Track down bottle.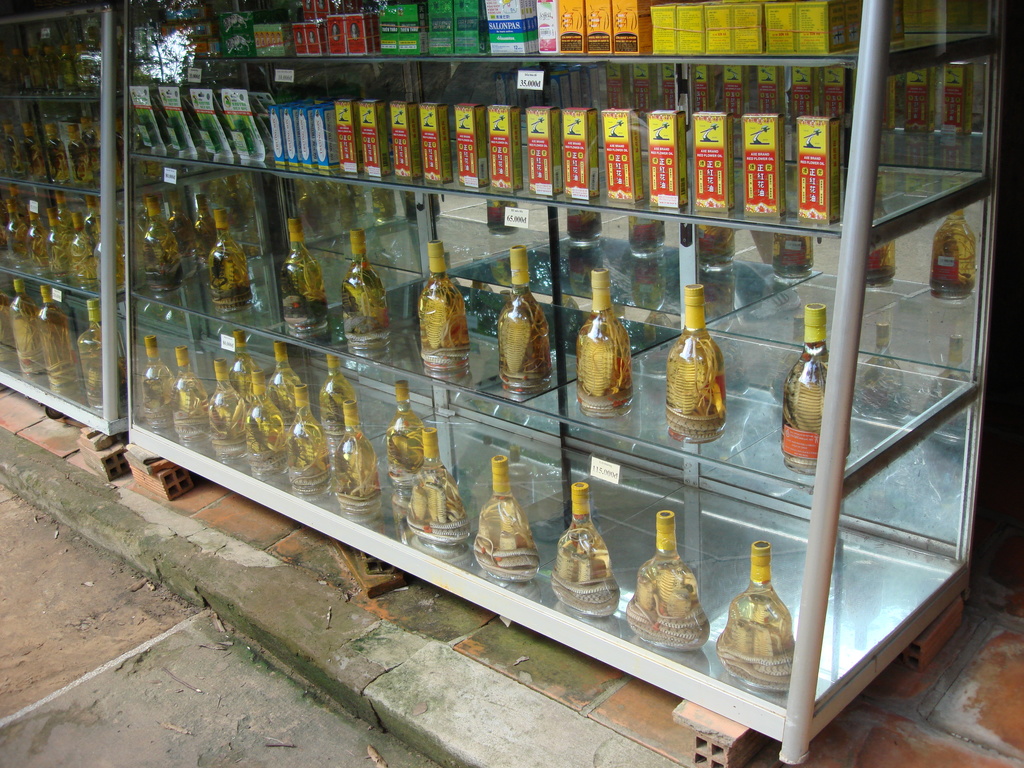
Tracked to 781,306,861,486.
